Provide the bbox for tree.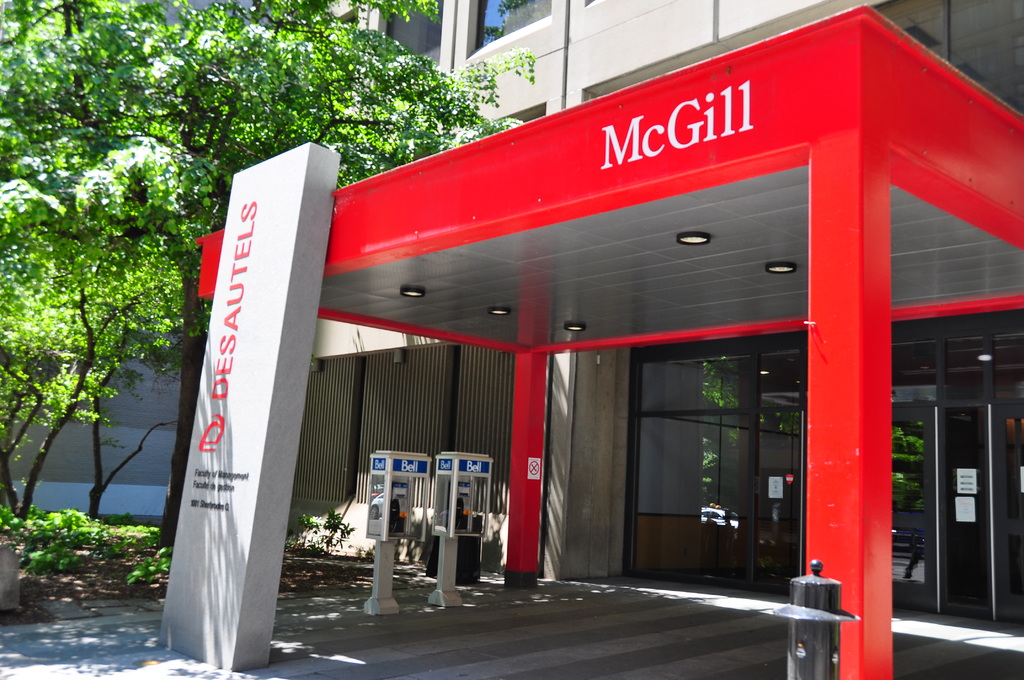
(left=0, top=0, right=540, bottom=575).
